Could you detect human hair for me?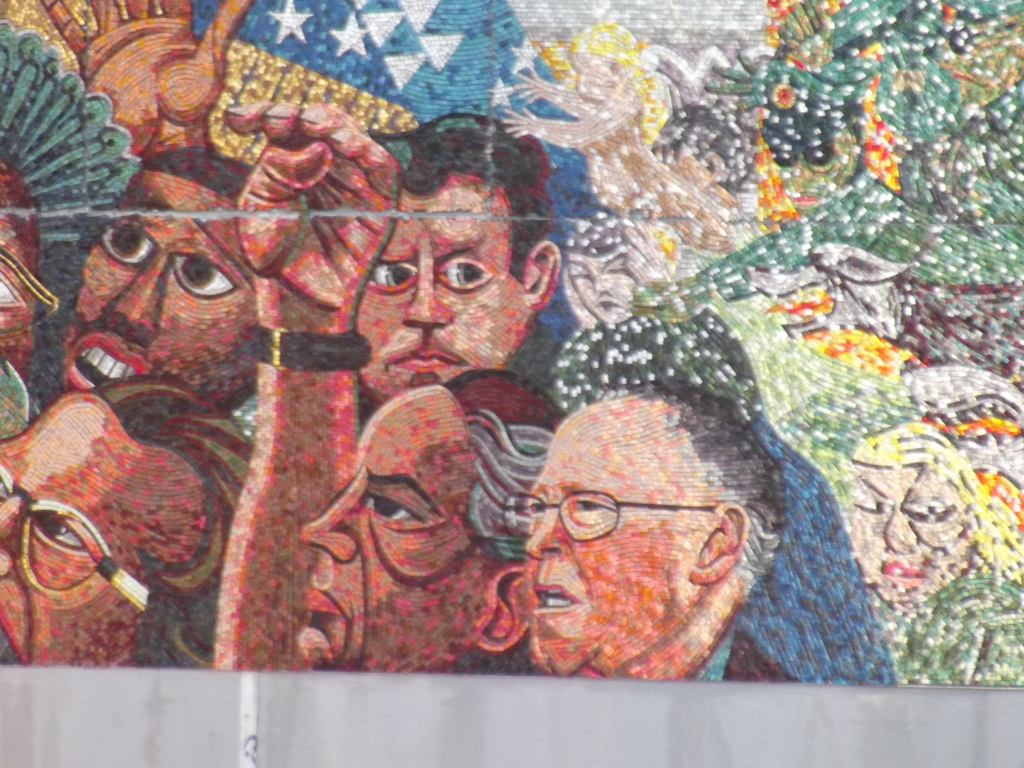
Detection result: BBox(632, 385, 778, 545).
